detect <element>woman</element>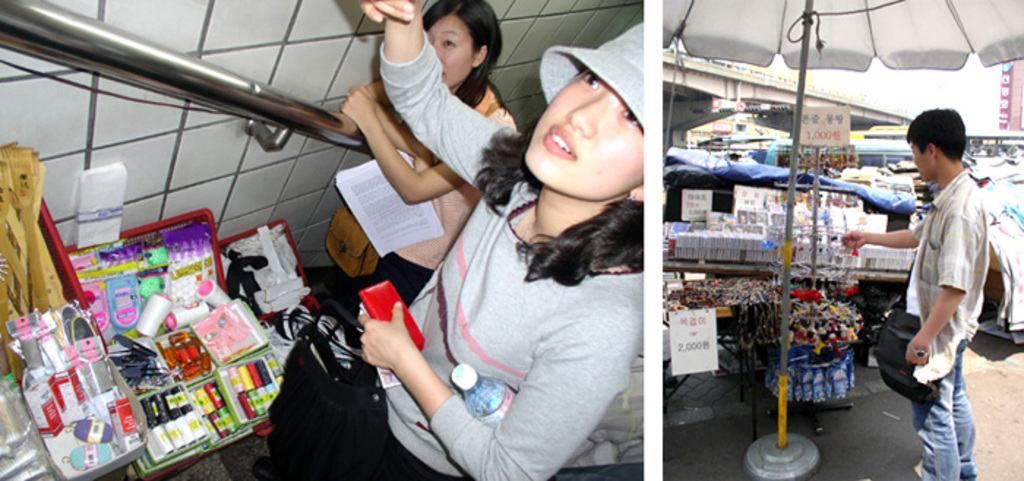
BBox(338, 0, 518, 306)
